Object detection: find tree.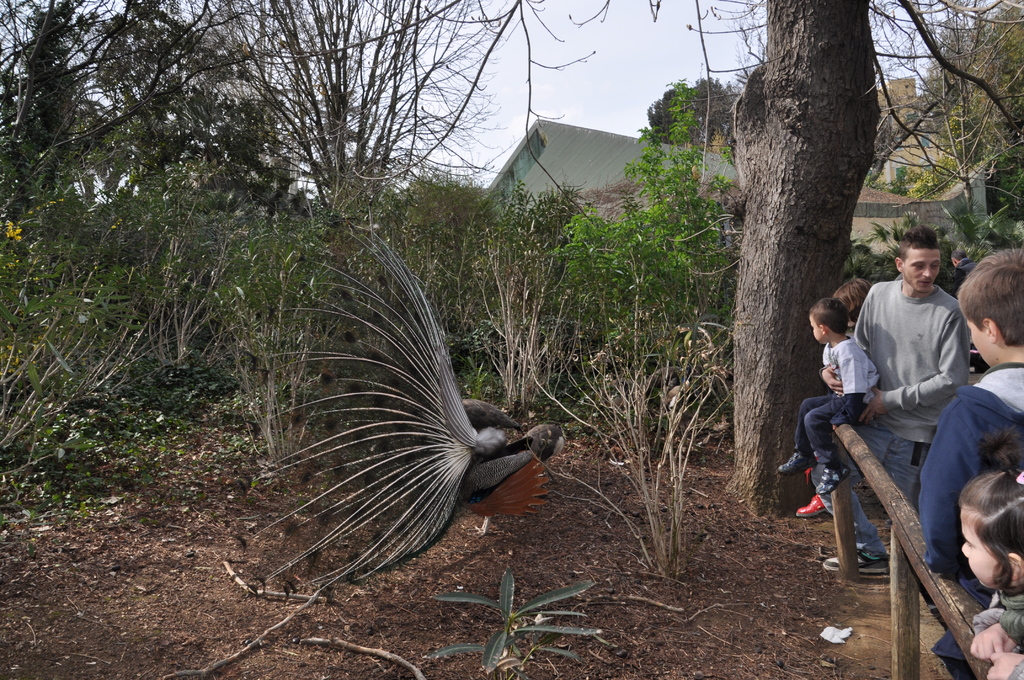
(730, 0, 1023, 517).
